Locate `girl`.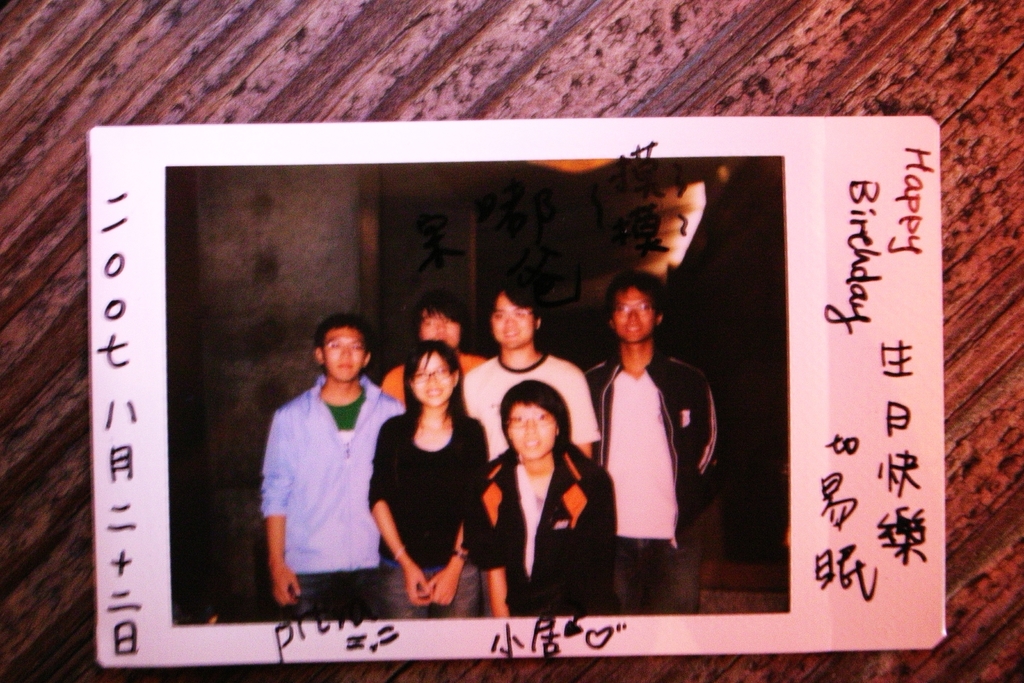
Bounding box: [x1=470, y1=378, x2=617, y2=618].
